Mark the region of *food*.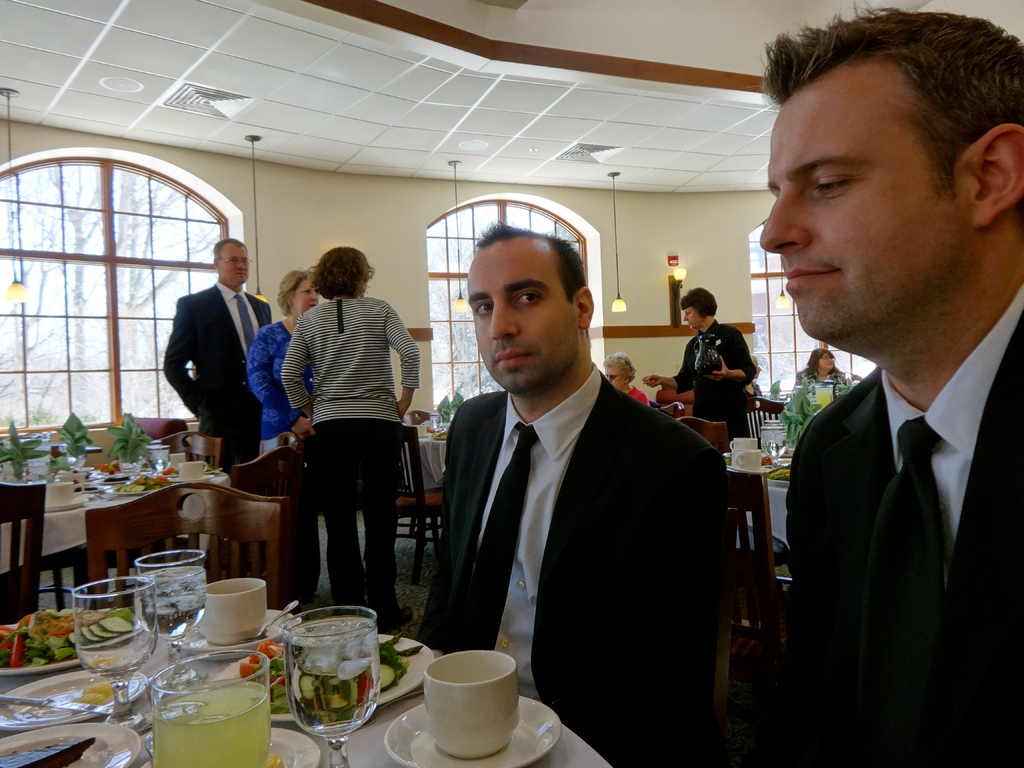
Region: 266,755,287,767.
